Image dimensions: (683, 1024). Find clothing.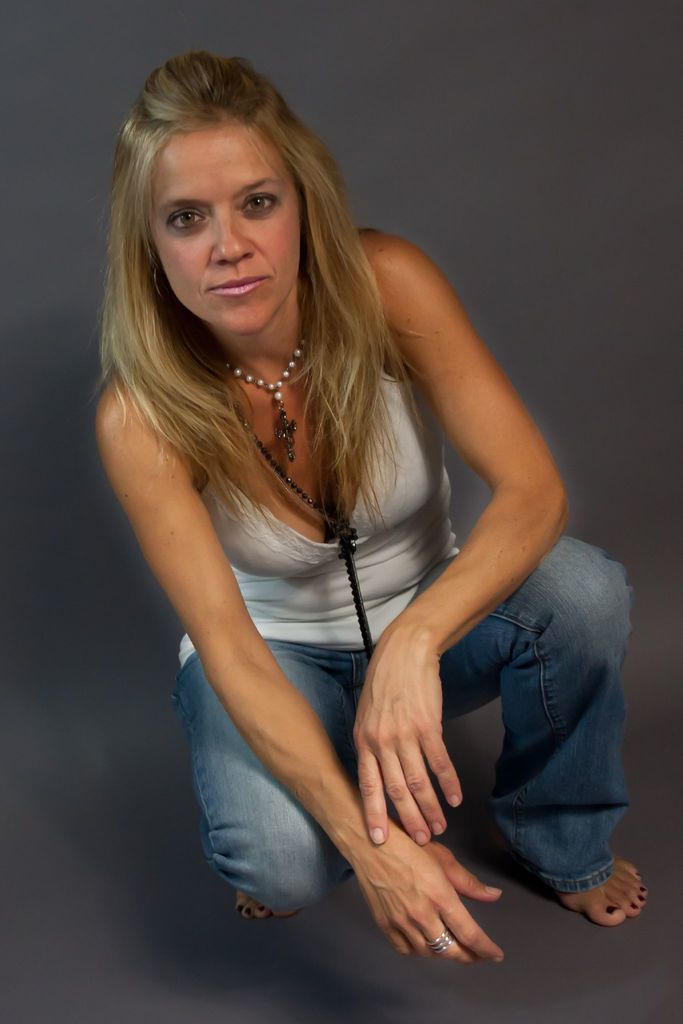
(left=168, top=344, right=623, bottom=922).
